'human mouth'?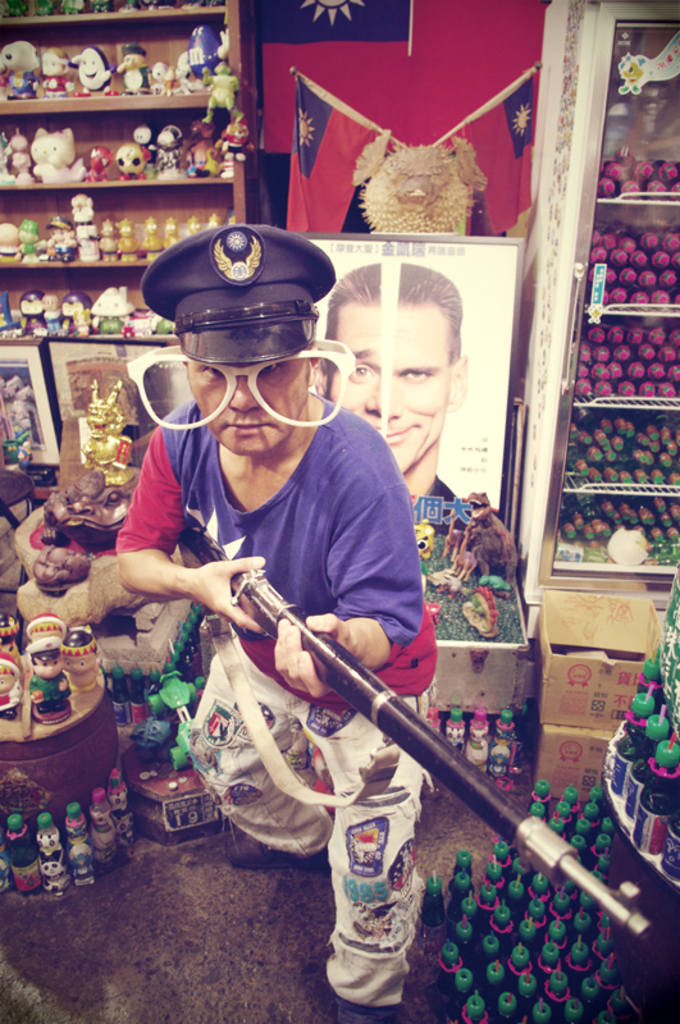
218/421/271/434
